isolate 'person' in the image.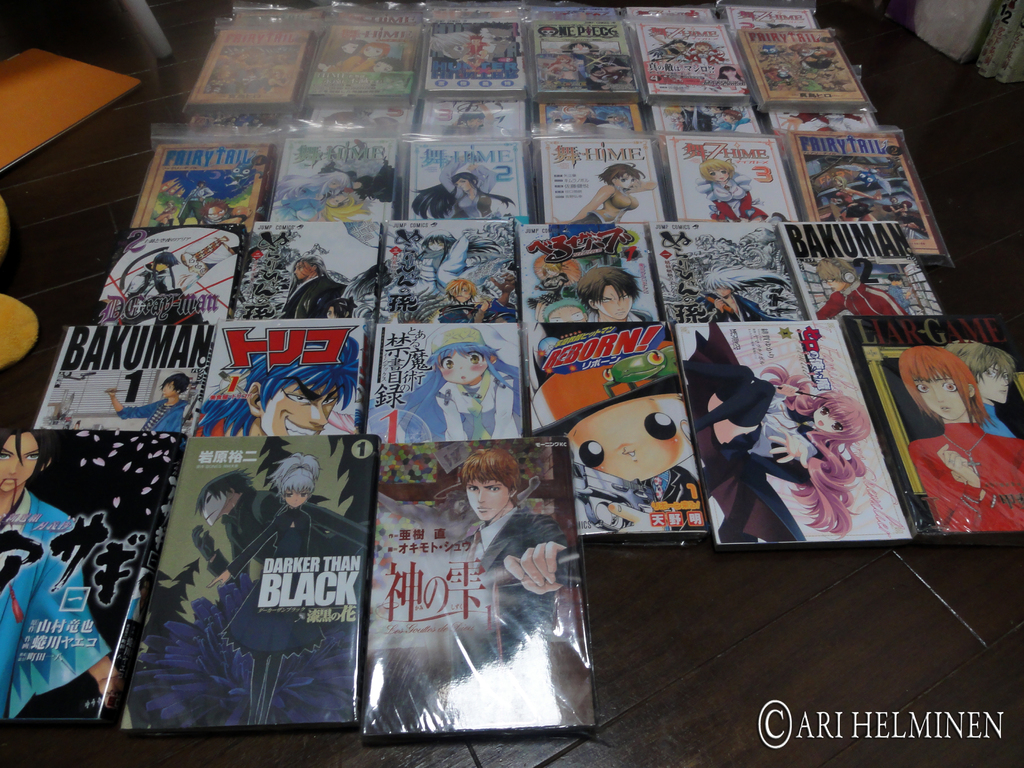
Isolated region: left=582, top=262, right=637, bottom=321.
